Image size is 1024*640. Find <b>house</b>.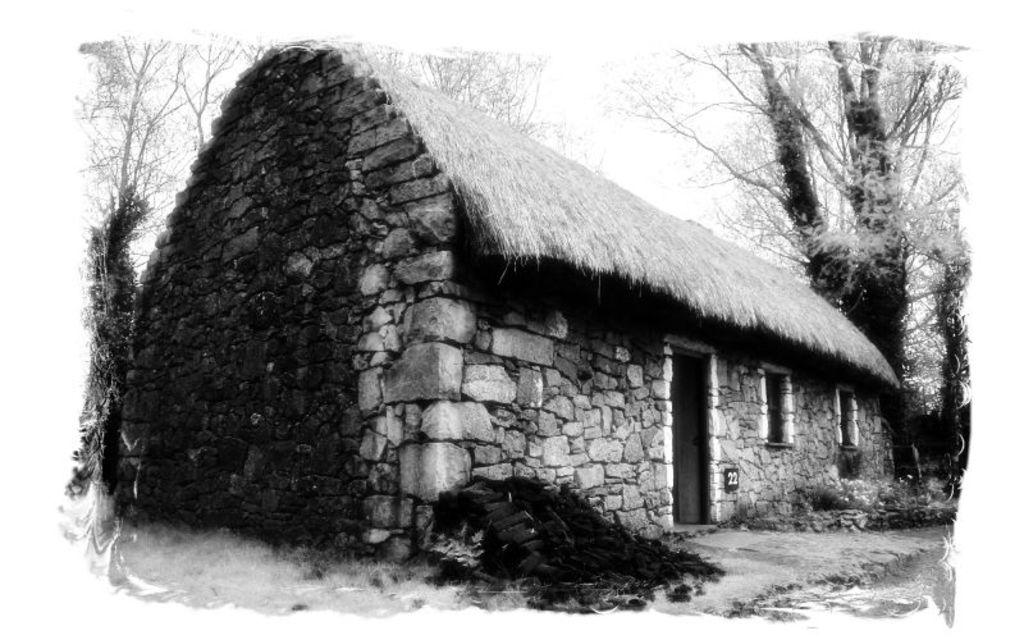
(left=83, top=23, right=936, bottom=567).
